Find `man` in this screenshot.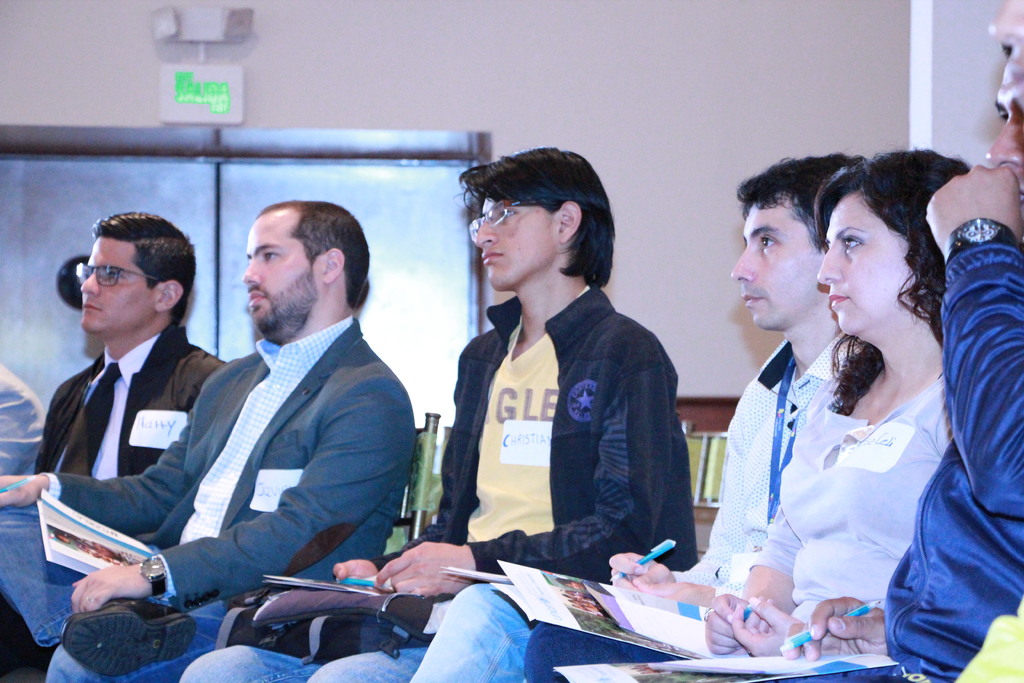
The bounding box for `man` is (left=0, top=194, right=429, bottom=682).
